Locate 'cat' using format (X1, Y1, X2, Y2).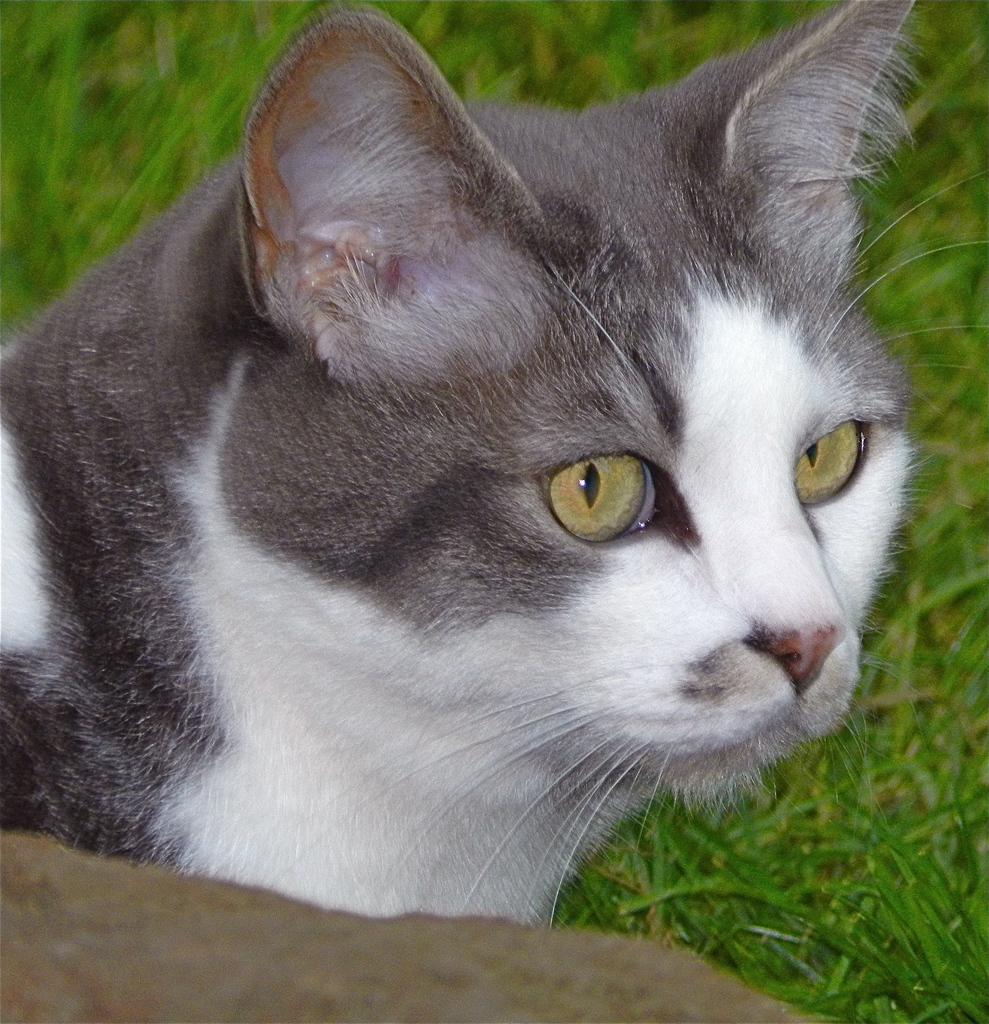
(0, 1, 988, 924).
